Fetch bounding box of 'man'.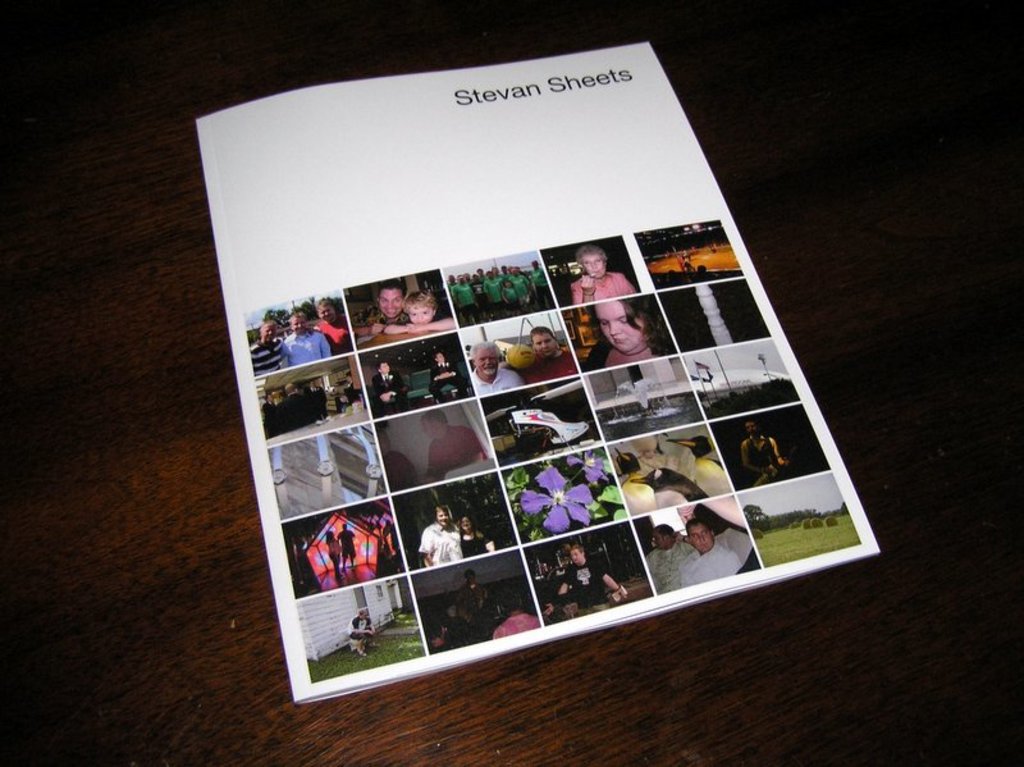
Bbox: l=541, t=540, r=622, b=621.
